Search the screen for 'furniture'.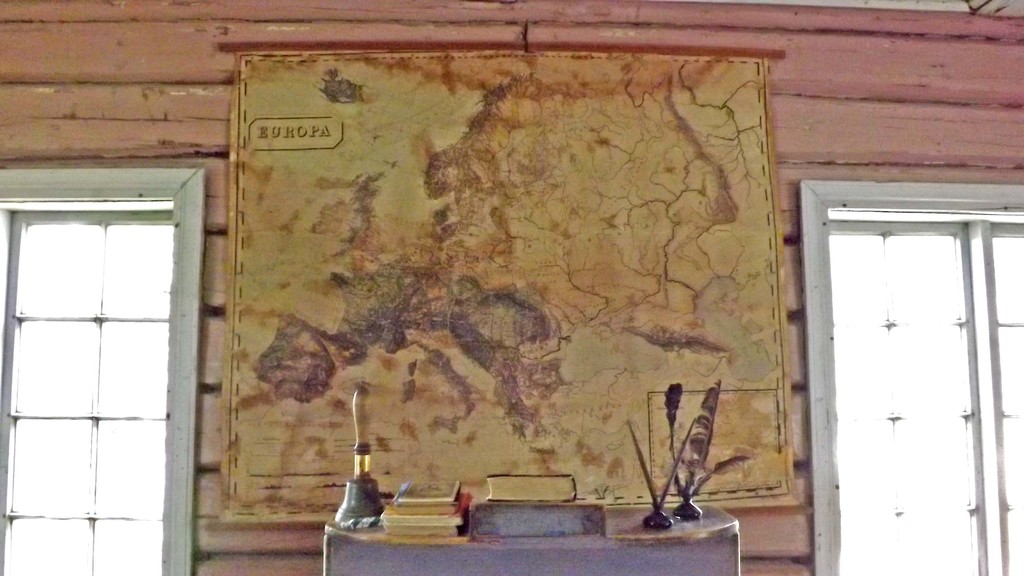
Found at 319/503/743/575.
